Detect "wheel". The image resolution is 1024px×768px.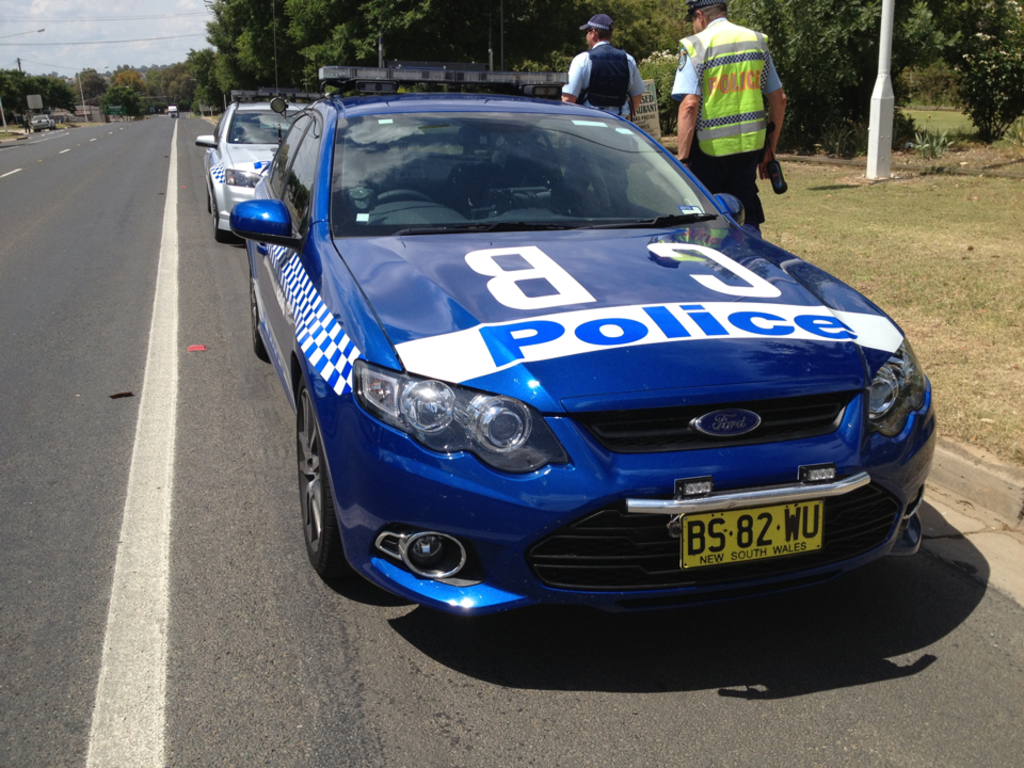
(x1=205, y1=194, x2=213, y2=214).
